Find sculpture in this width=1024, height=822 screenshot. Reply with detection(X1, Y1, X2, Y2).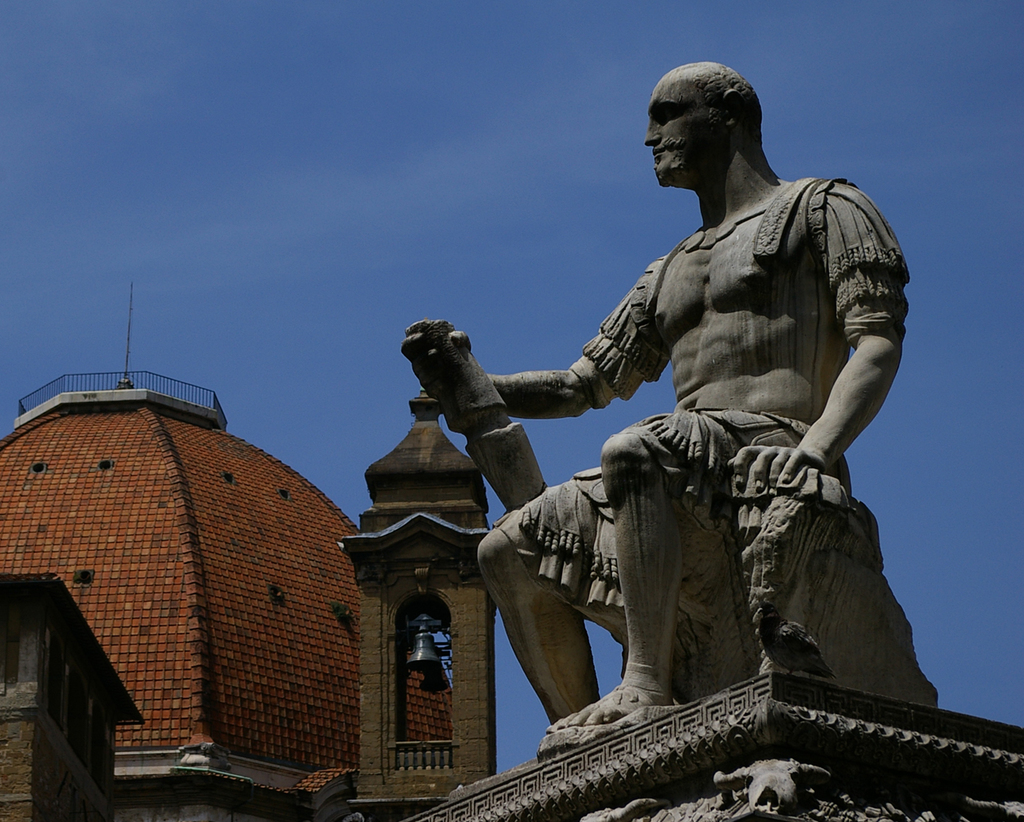
detection(395, 67, 949, 797).
